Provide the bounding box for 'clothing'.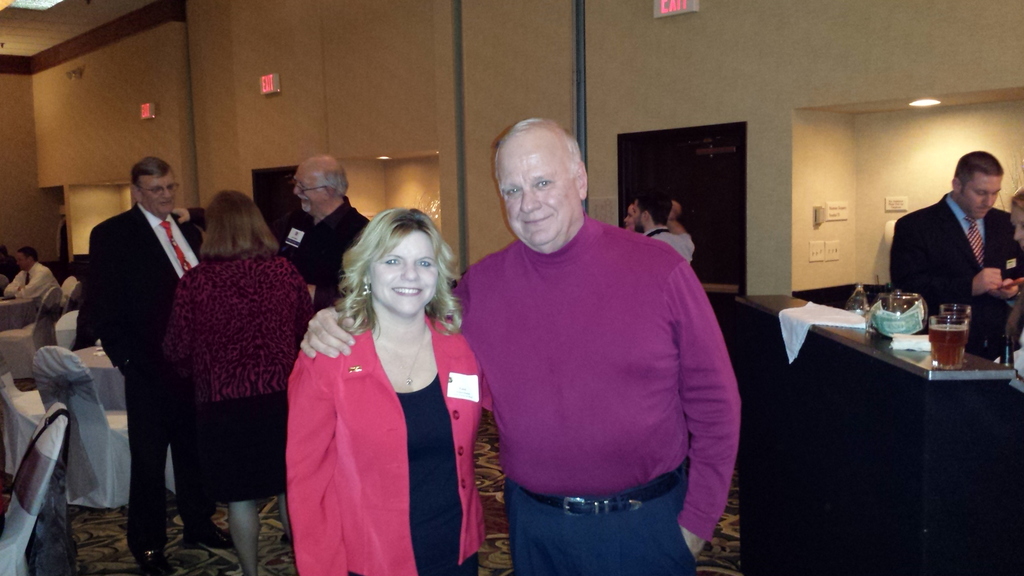
<region>287, 196, 368, 287</region>.
